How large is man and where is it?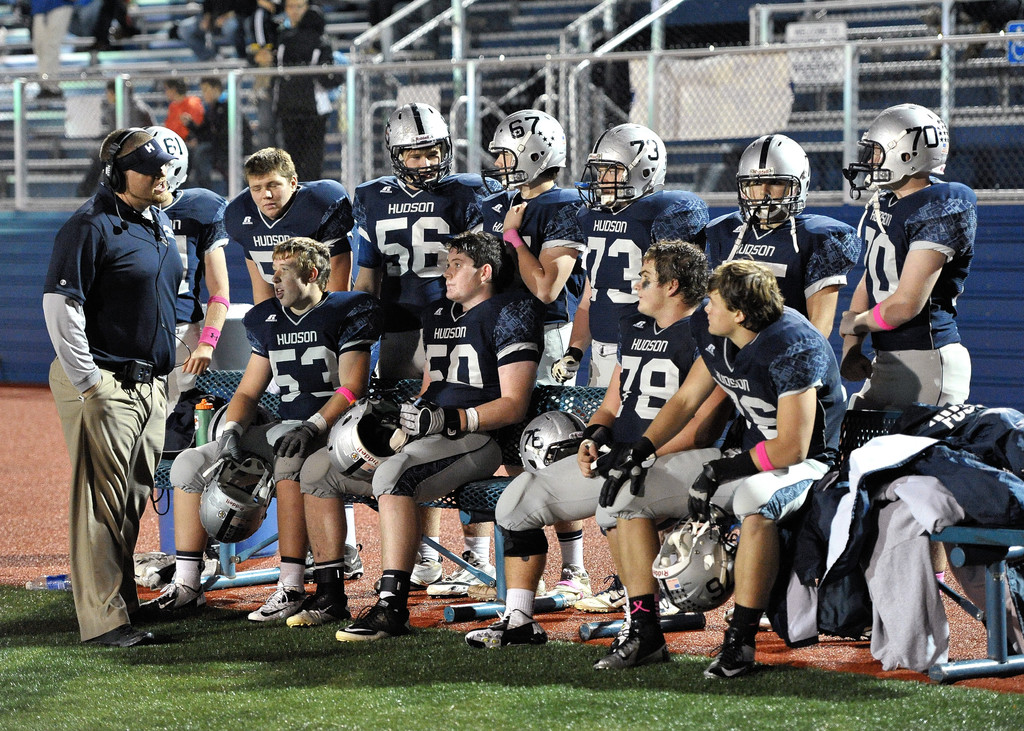
Bounding box: bbox=[575, 120, 717, 615].
